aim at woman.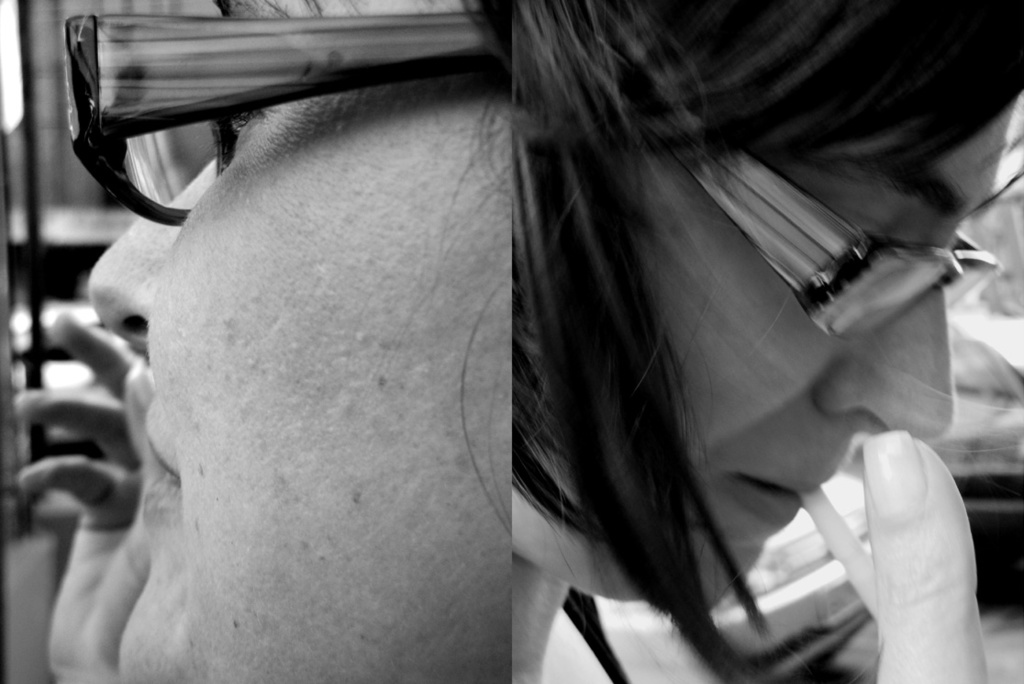
Aimed at [x1=13, y1=0, x2=507, y2=683].
